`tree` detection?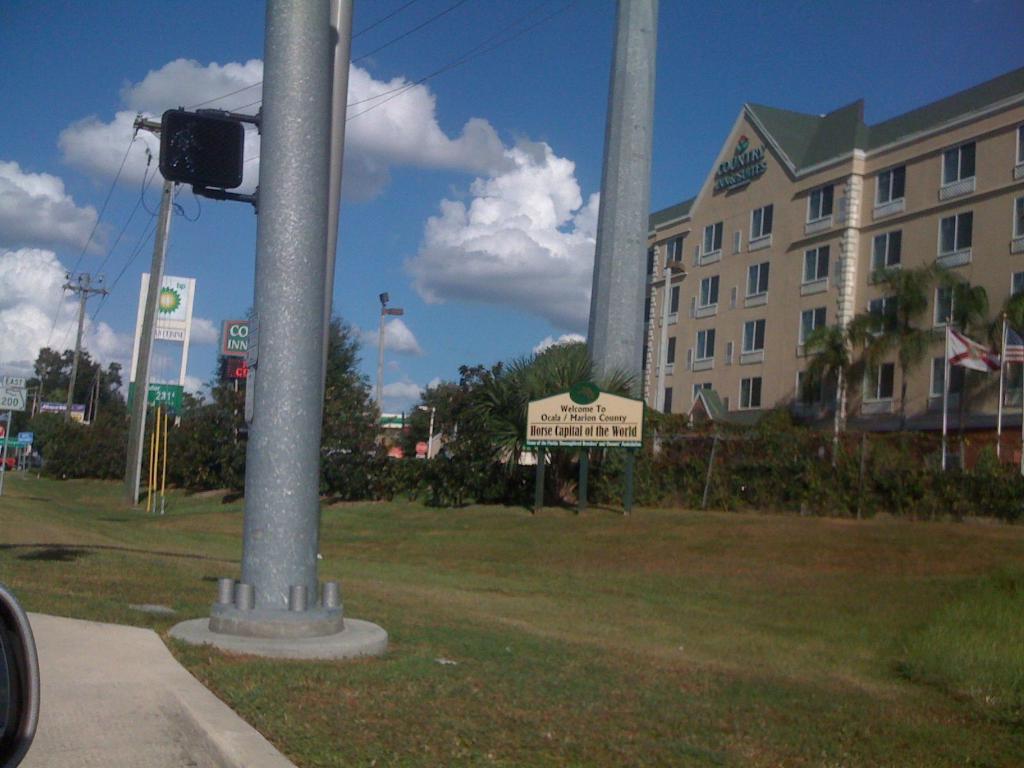
select_region(784, 258, 1007, 479)
